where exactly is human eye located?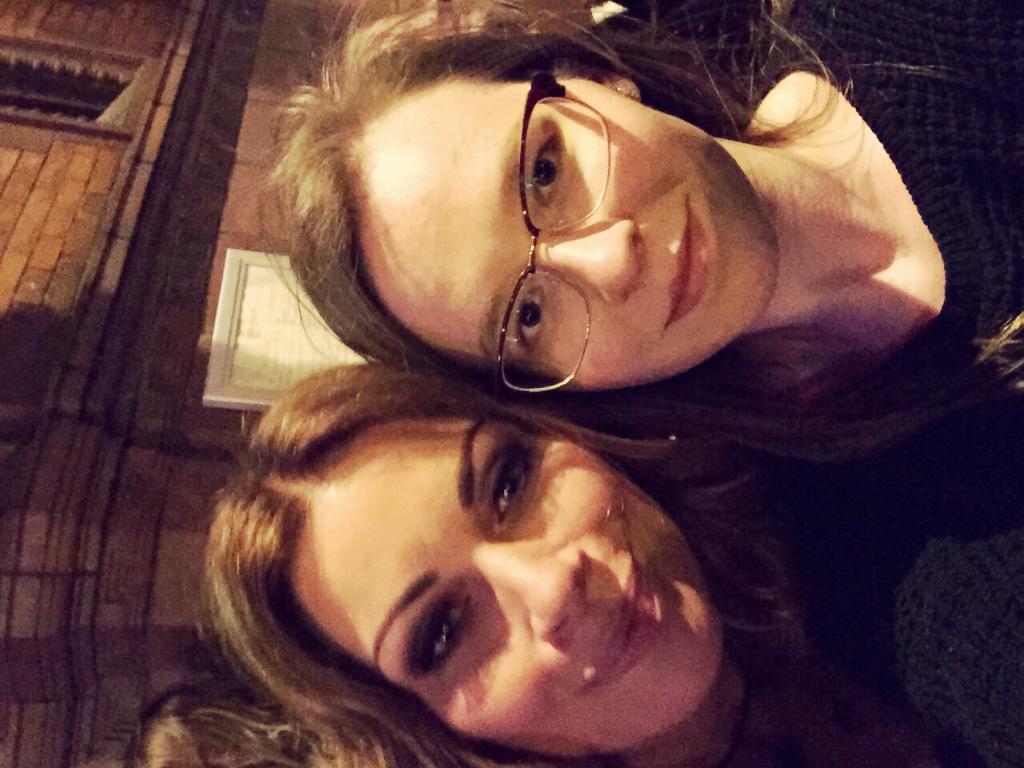
Its bounding box is Rect(507, 282, 555, 353).
